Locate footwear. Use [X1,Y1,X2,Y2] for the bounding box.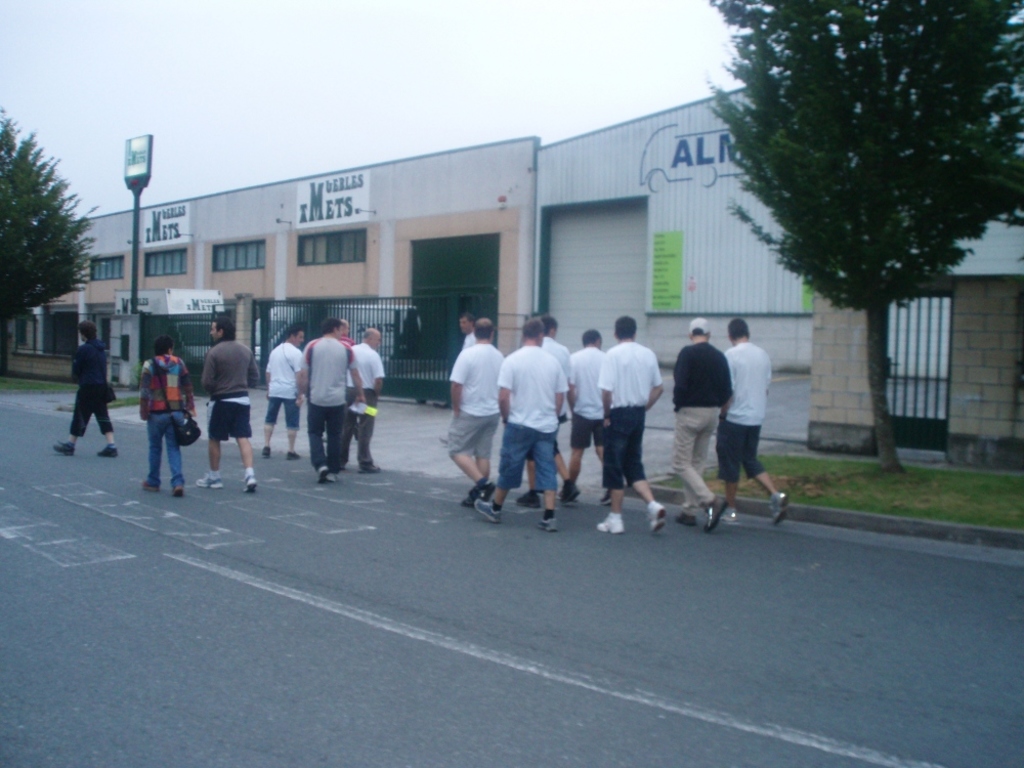
[311,460,332,485].
